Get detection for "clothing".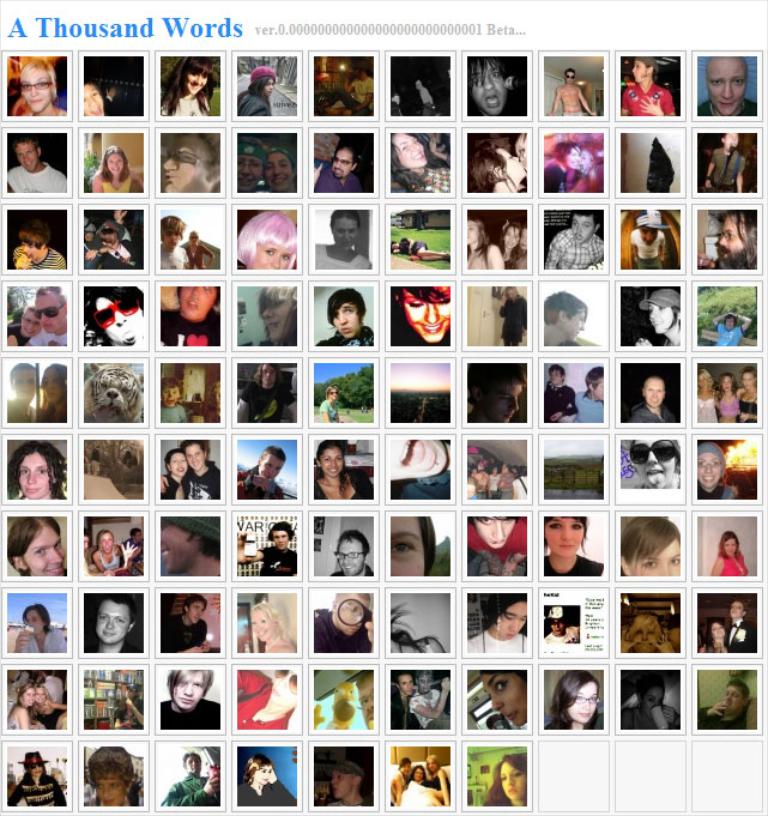
Detection: [x1=312, y1=165, x2=363, y2=194].
